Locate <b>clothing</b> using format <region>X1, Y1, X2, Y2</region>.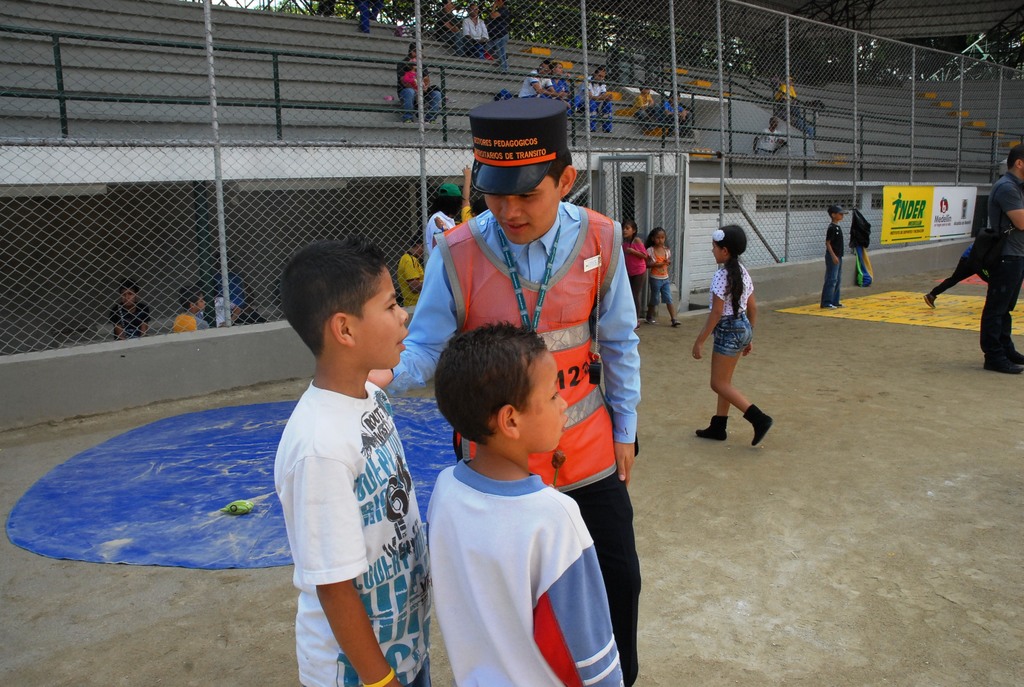
<region>426, 205, 460, 253</region>.
